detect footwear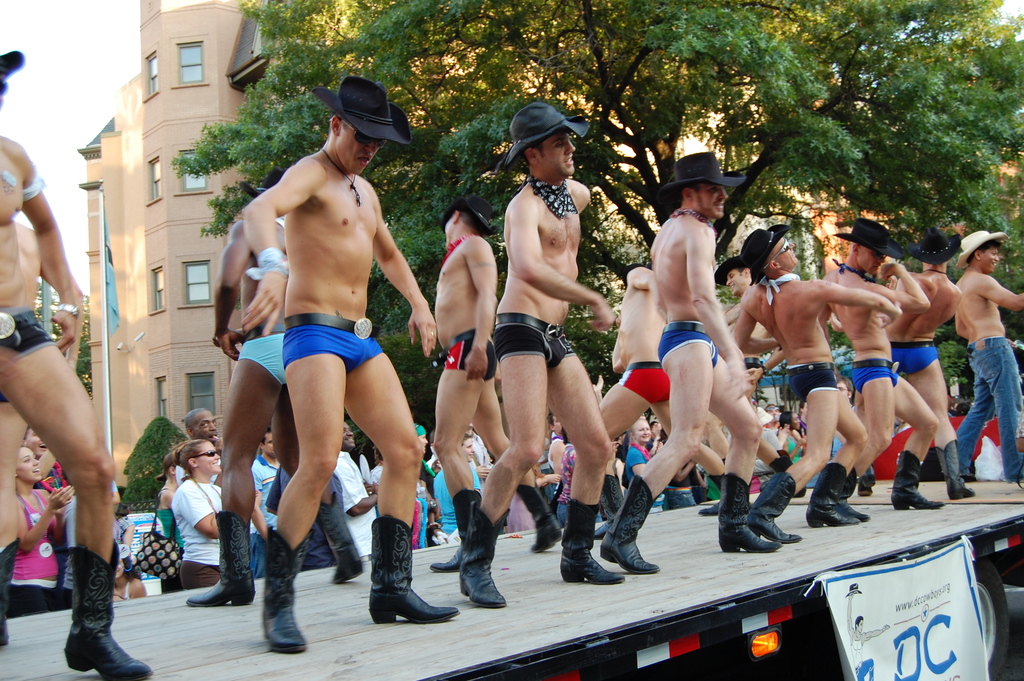
pyautogui.locateOnScreen(807, 466, 851, 527)
